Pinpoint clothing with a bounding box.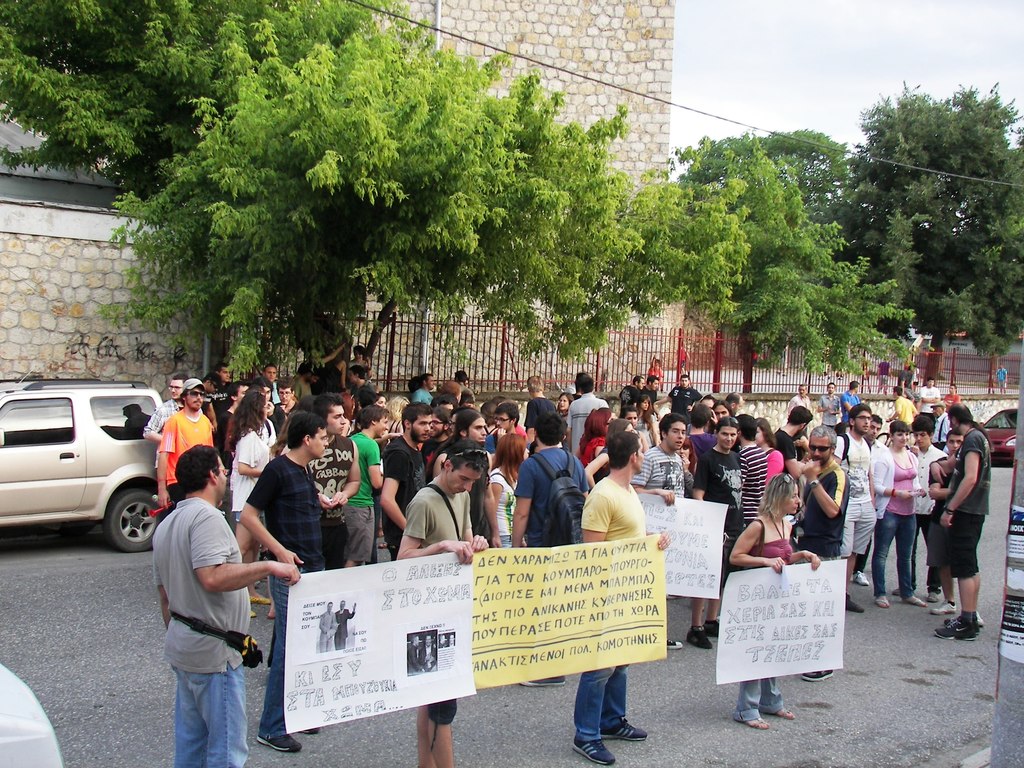
{"left": 244, "top": 452, "right": 324, "bottom": 738}.
